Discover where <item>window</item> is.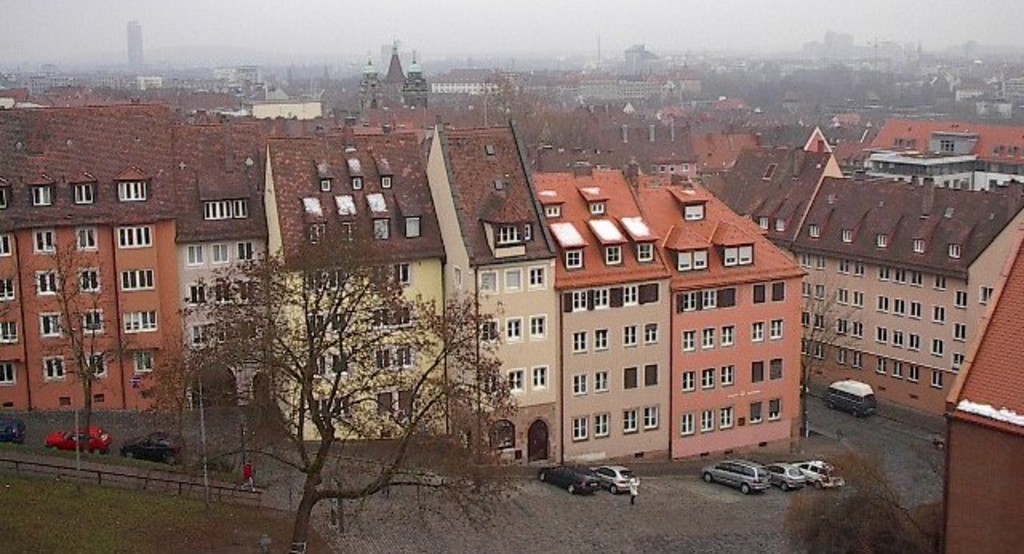
Discovered at 0/277/18/298.
